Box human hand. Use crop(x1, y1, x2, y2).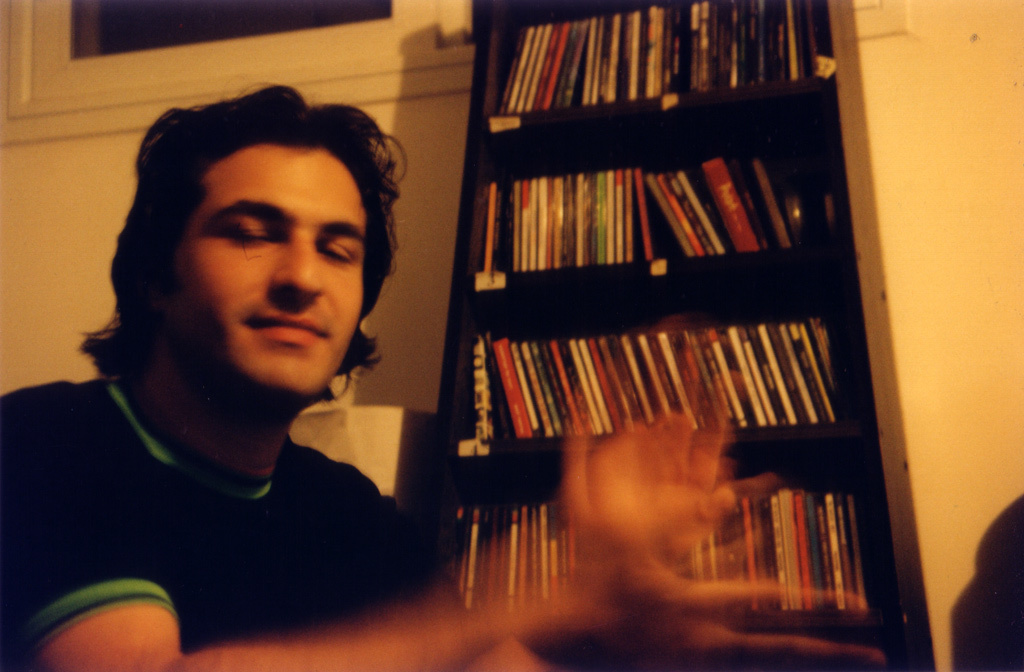
crop(604, 495, 880, 671).
